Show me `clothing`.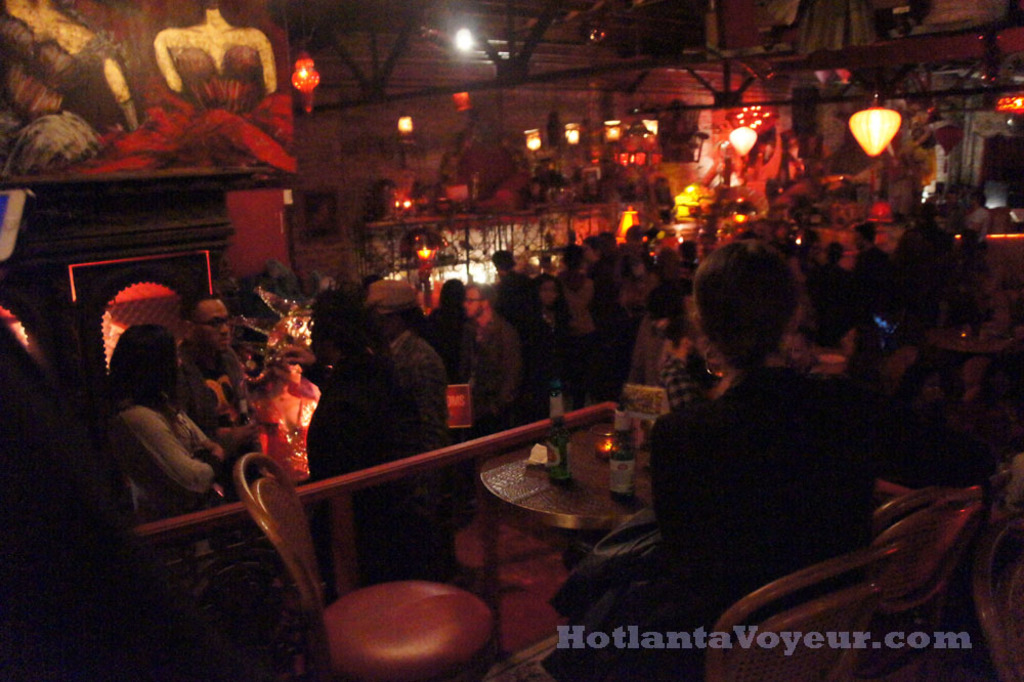
`clothing` is here: (467, 302, 560, 428).
